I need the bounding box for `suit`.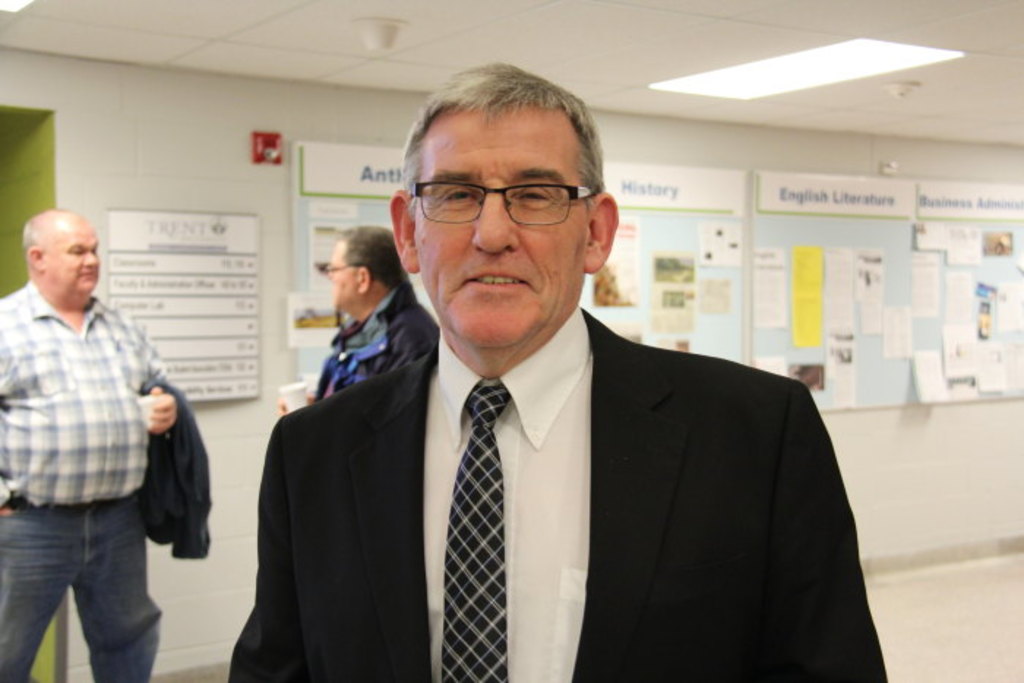
Here it is: 303/268/854/679.
